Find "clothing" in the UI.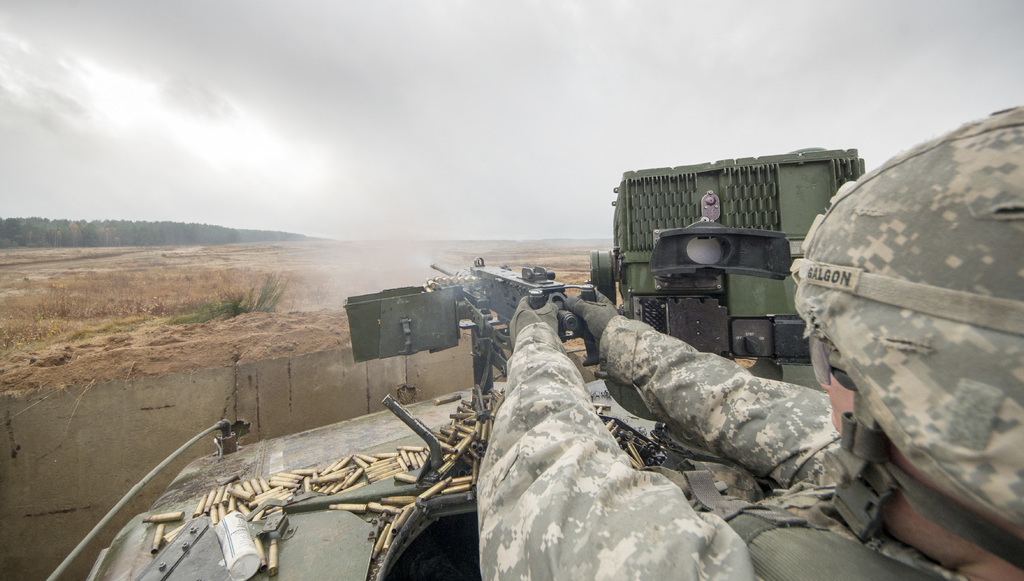
UI element at rect(473, 322, 966, 580).
